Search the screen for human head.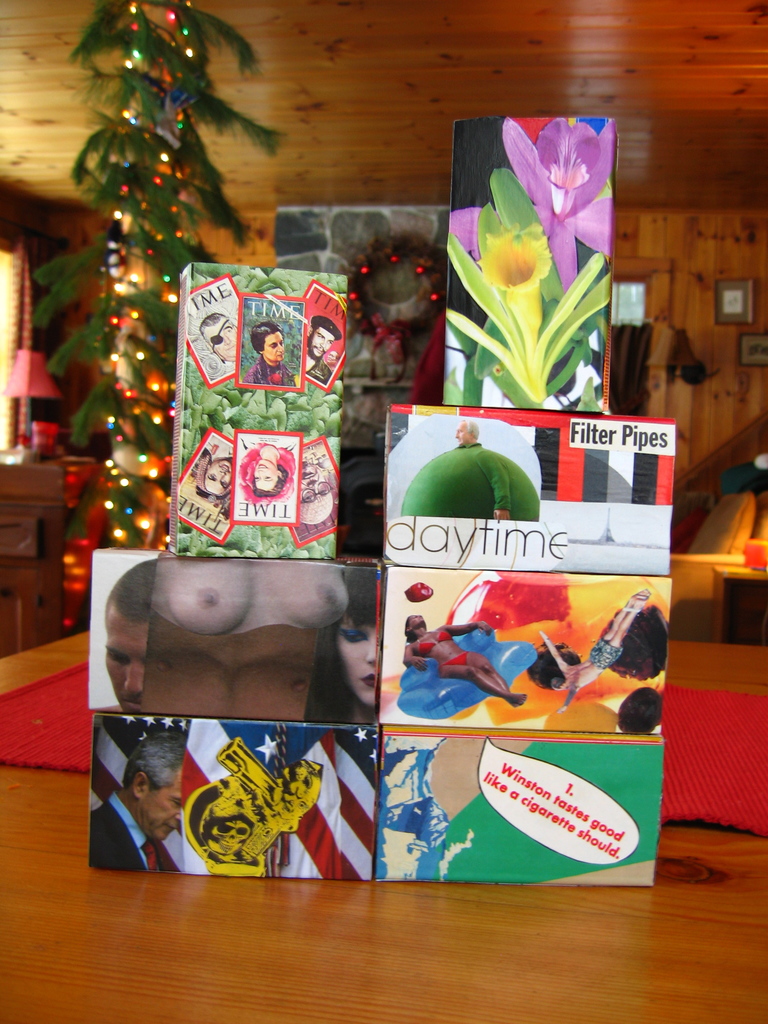
Found at select_region(298, 460, 339, 529).
